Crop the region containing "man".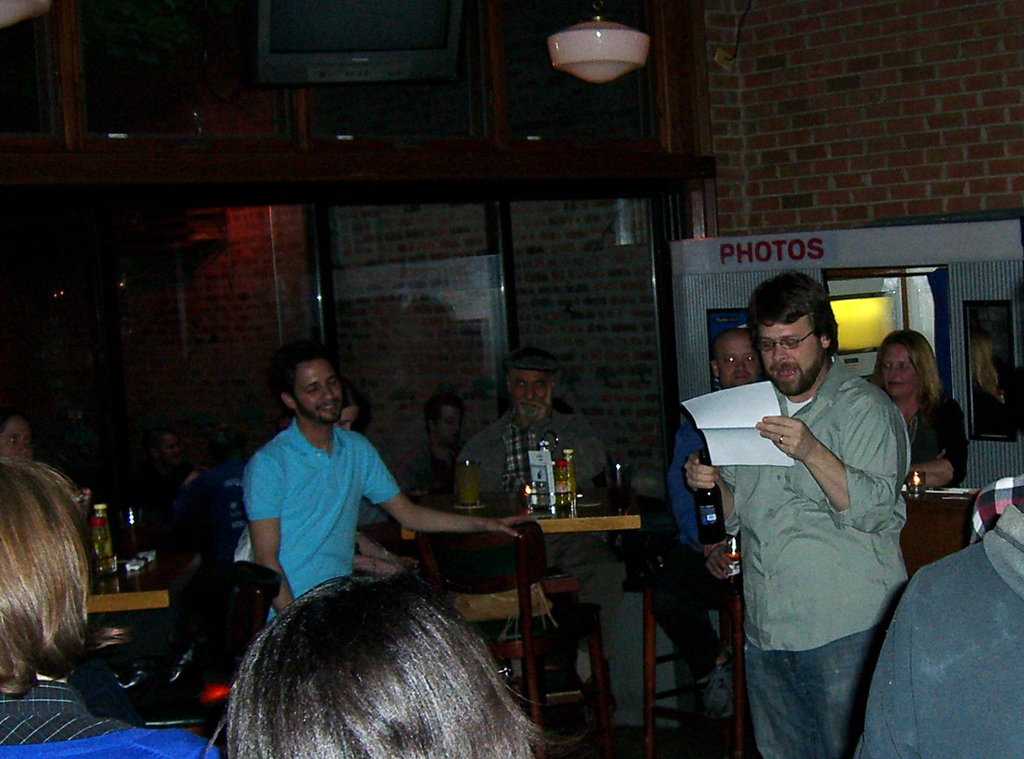
Crop region: (left=668, top=322, right=775, bottom=575).
